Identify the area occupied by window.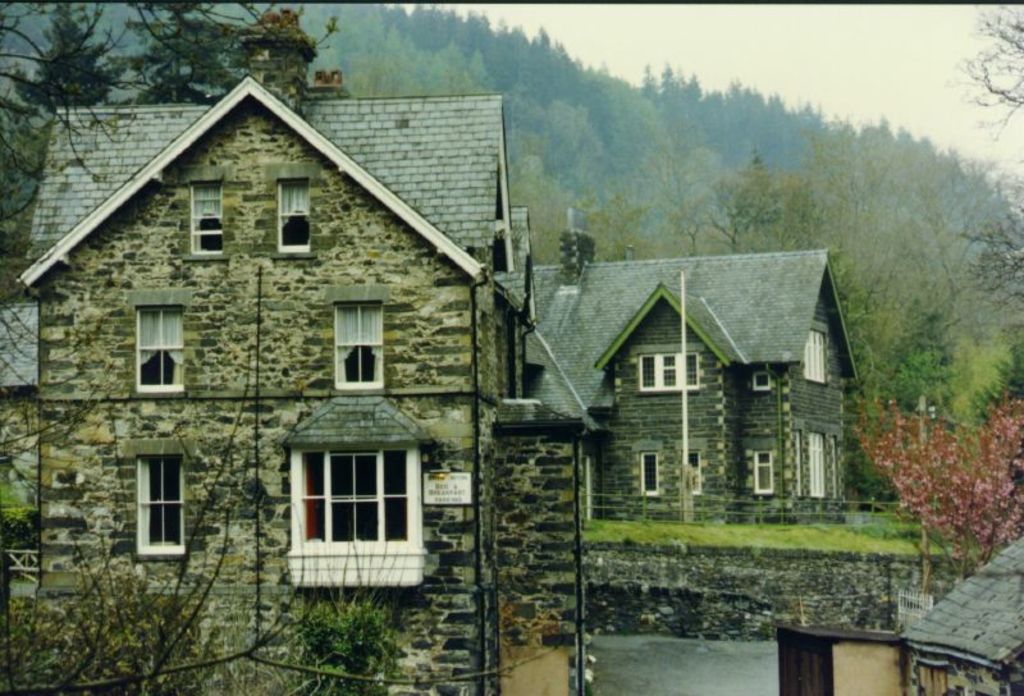
Area: 754,448,776,494.
